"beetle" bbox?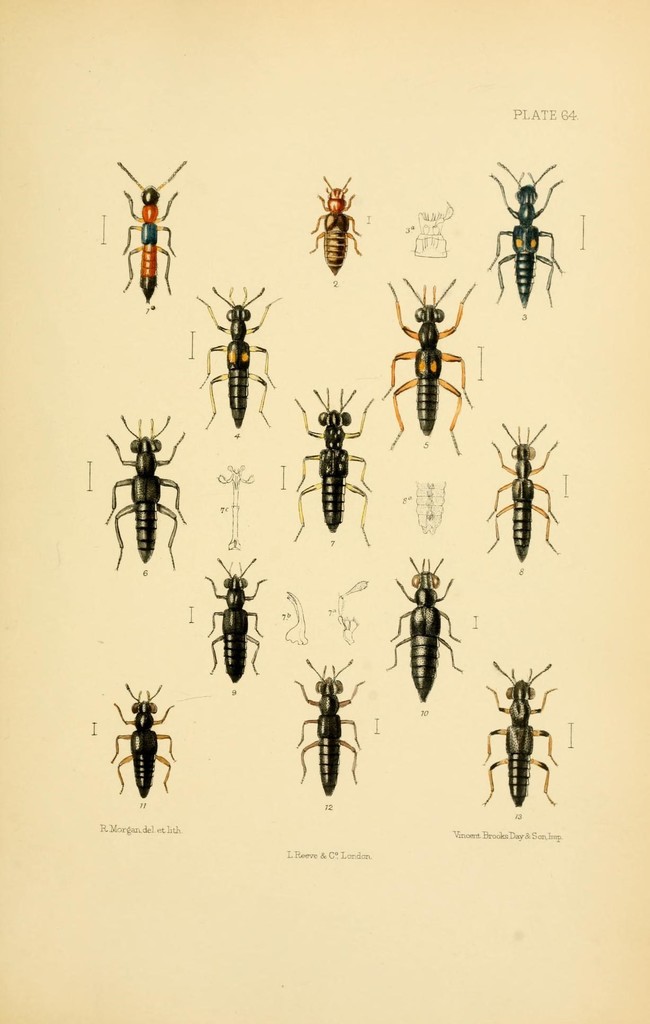
[left=100, top=423, right=195, bottom=575]
